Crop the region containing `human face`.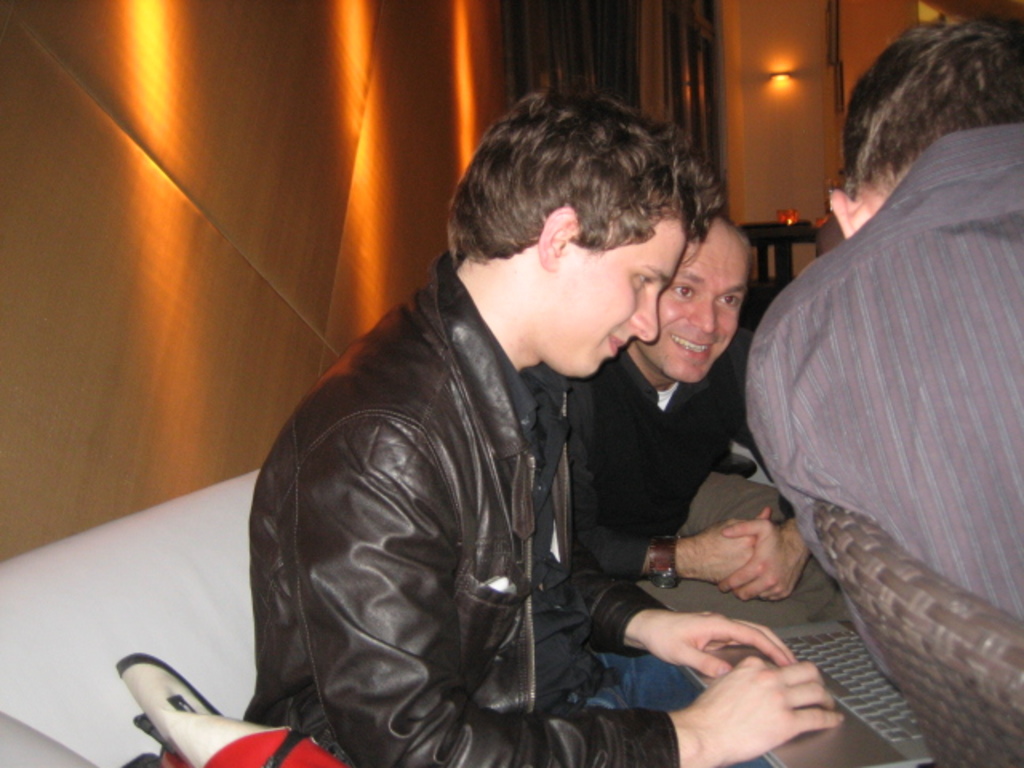
Crop region: (left=662, top=238, right=746, bottom=382).
